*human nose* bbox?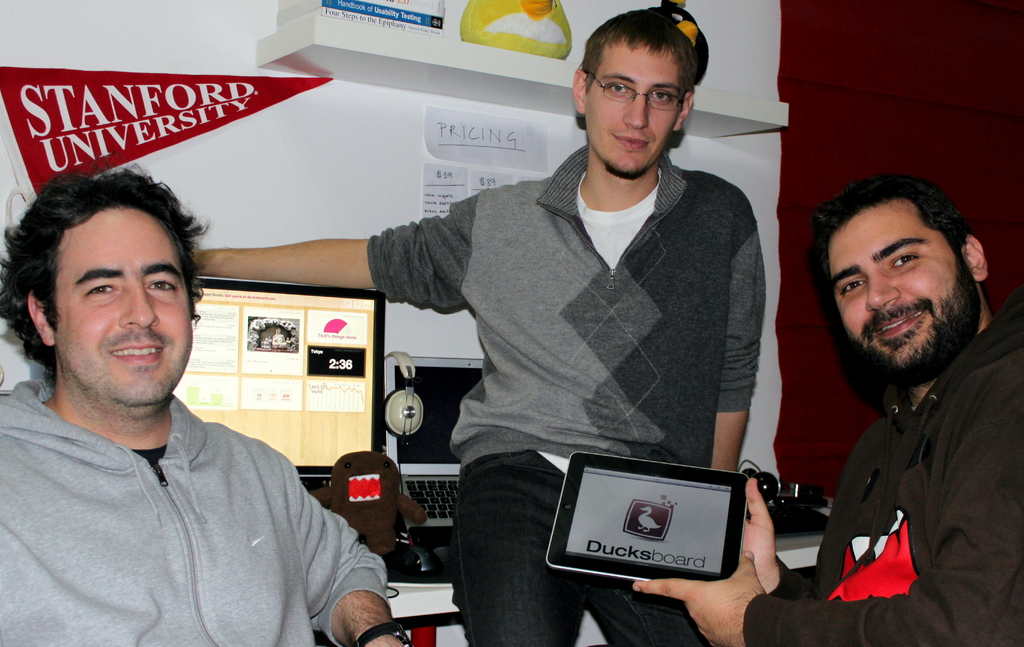
[864,273,902,314]
